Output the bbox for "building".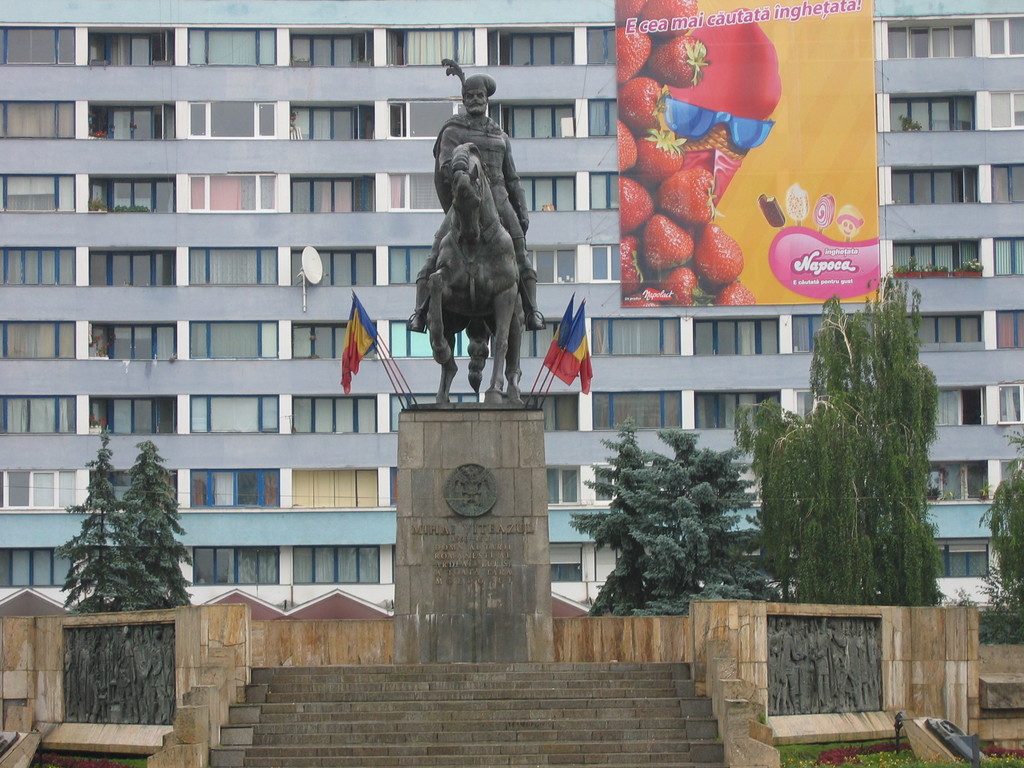
bbox=(0, 0, 1023, 612).
